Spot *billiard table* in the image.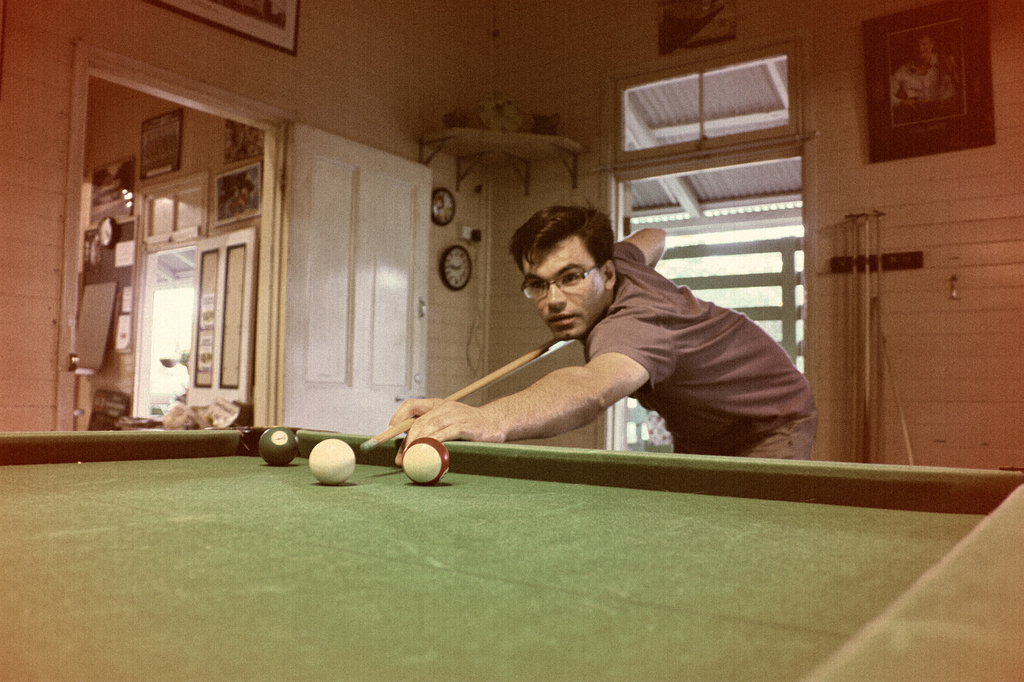
*billiard table* found at pyautogui.locateOnScreen(0, 427, 1023, 679).
